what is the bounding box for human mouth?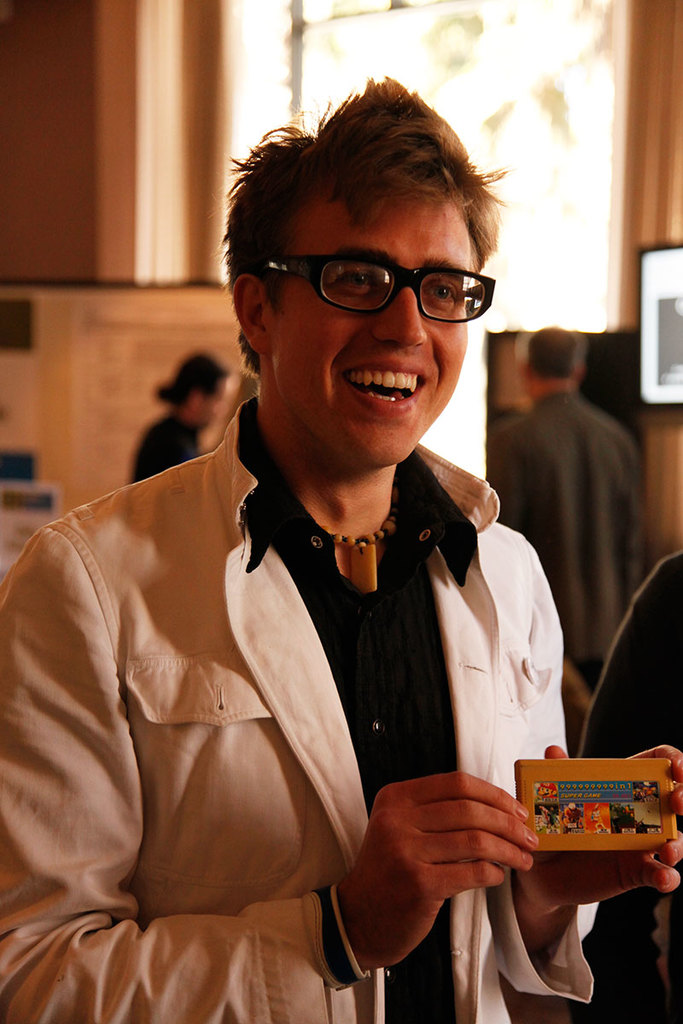
locate(342, 359, 427, 414).
